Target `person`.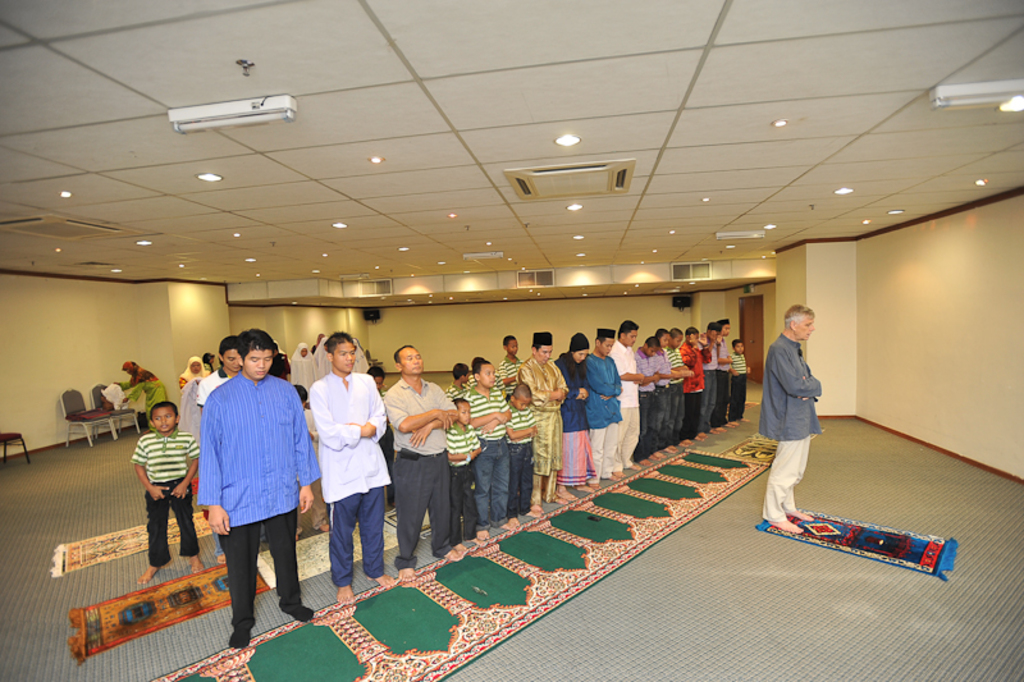
Target region: pyautogui.locateOnScreen(466, 361, 518, 534).
